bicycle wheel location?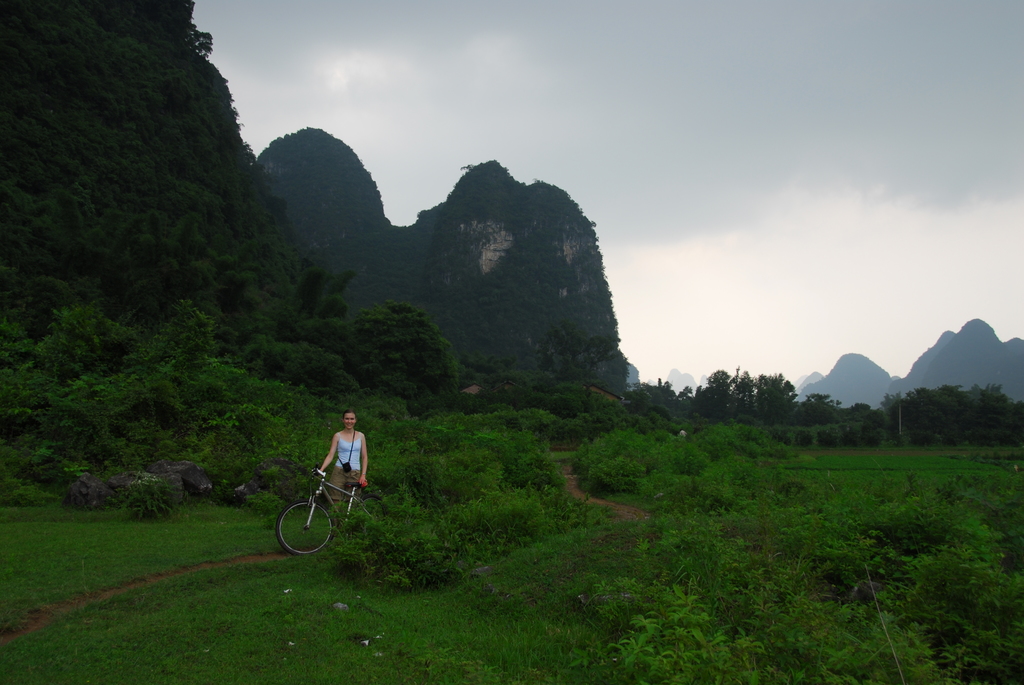
crop(351, 494, 390, 522)
